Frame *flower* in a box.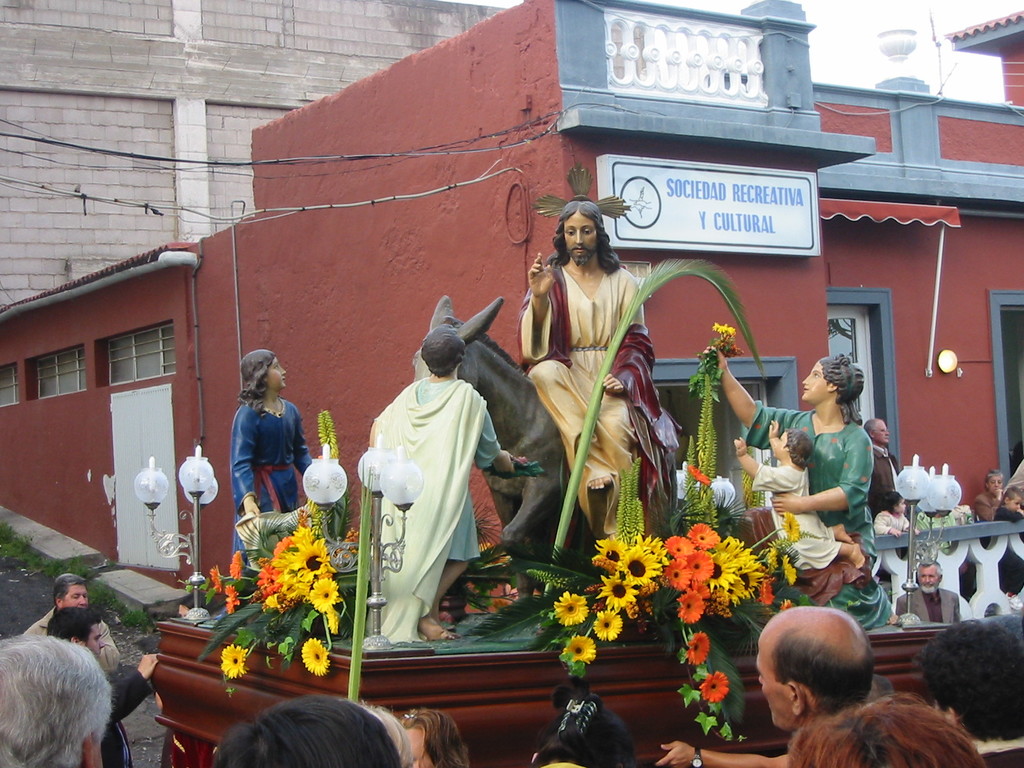
x1=776, y1=514, x2=802, y2=547.
